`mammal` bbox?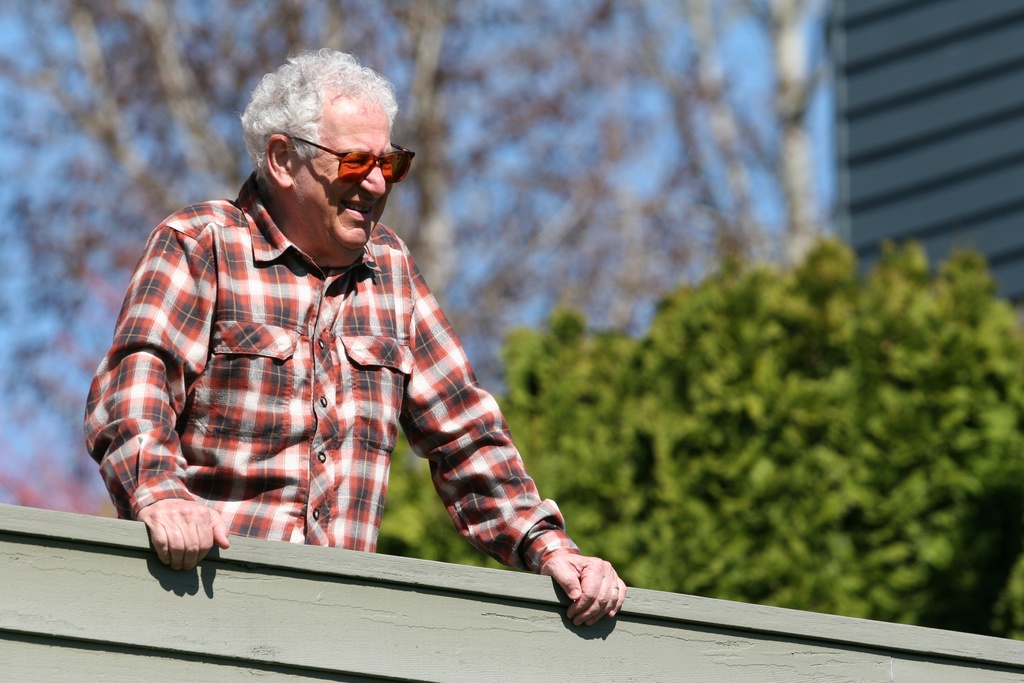
{"left": 61, "top": 78, "right": 687, "bottom": 581}
